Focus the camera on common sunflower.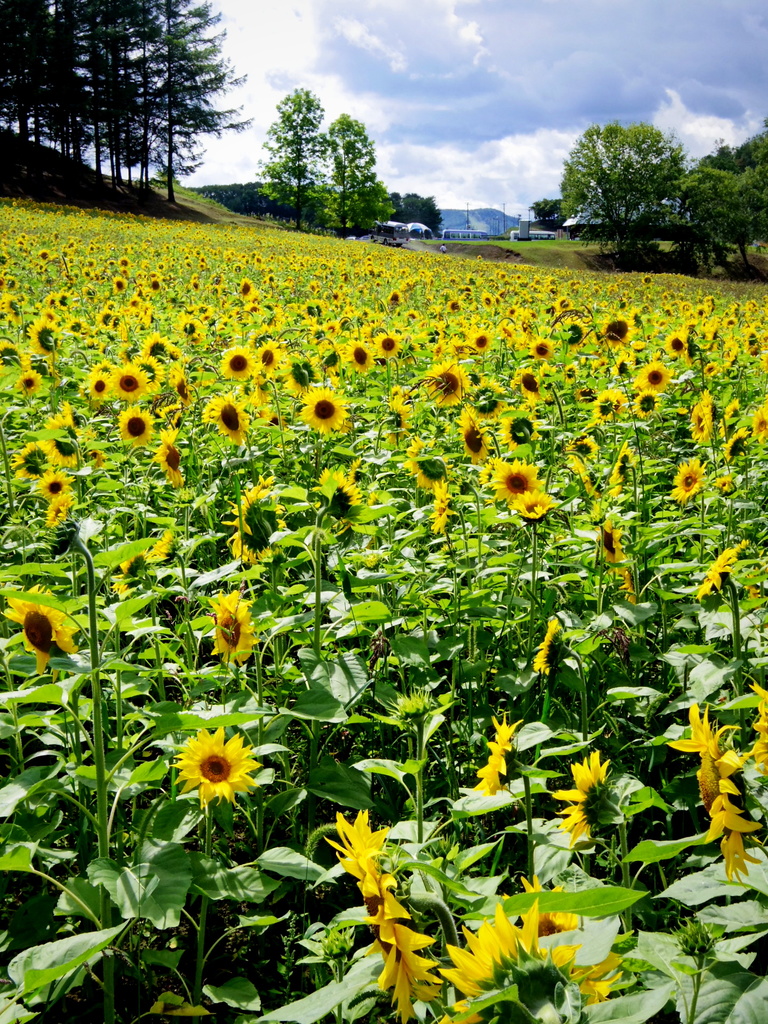
Focus region: 126, 412, 170, 447.
